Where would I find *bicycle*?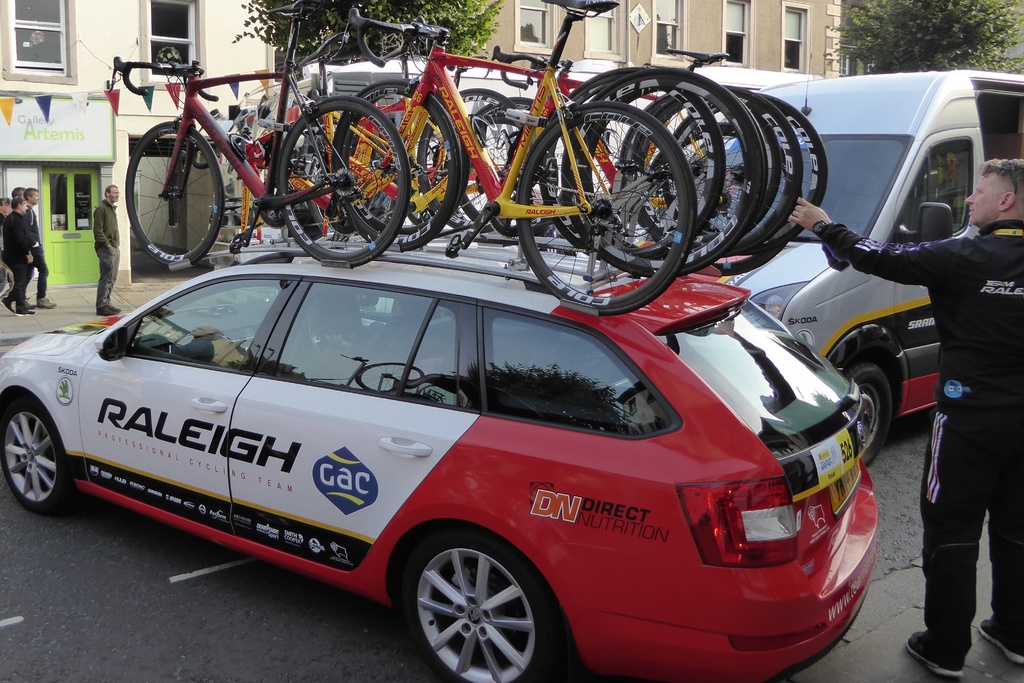
At bbox(86, 22, 451, 266).
